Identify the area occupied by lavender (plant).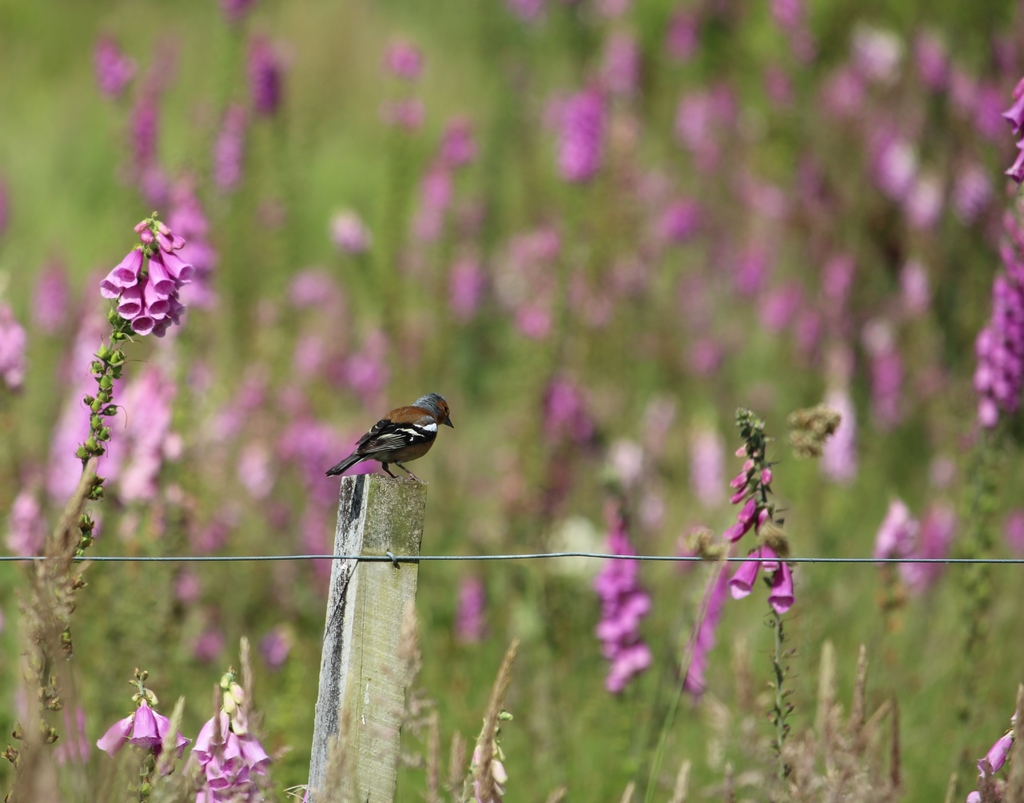
Area: {"left": 237, "top": 40, "right": 291, "bottom": 111}.
